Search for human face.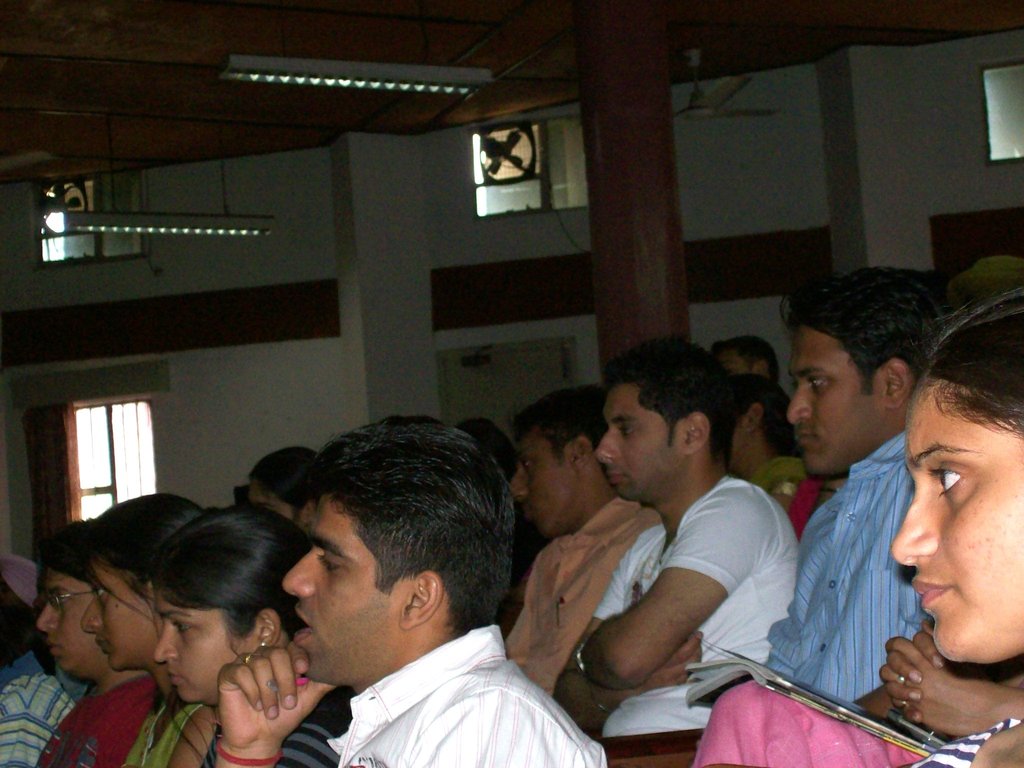
Found at locate(788, 329, 887, 475).
